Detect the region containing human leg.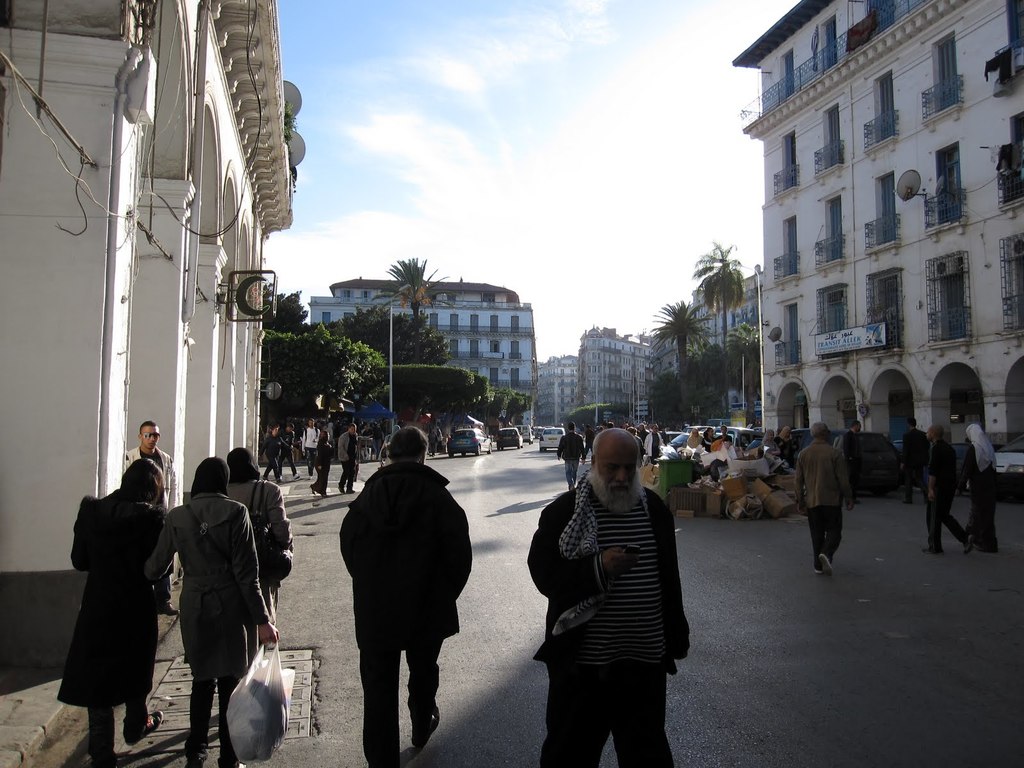
{"x1": 359, "y1": 617, "x2": 400, "y2": 765}.
